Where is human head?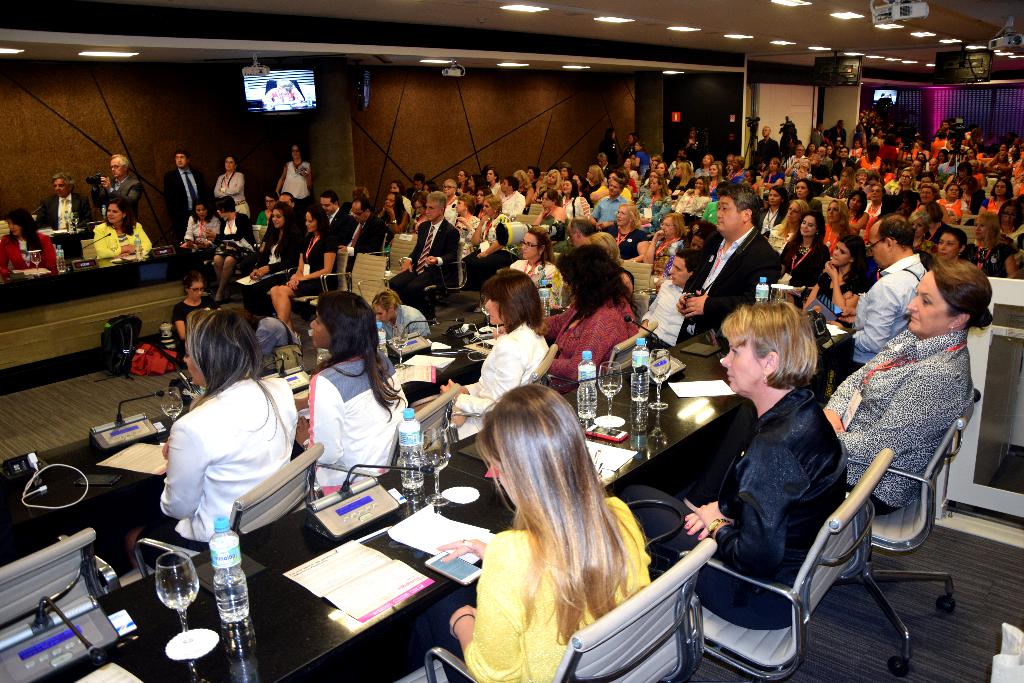
crop(593, 235, 620, 259).
